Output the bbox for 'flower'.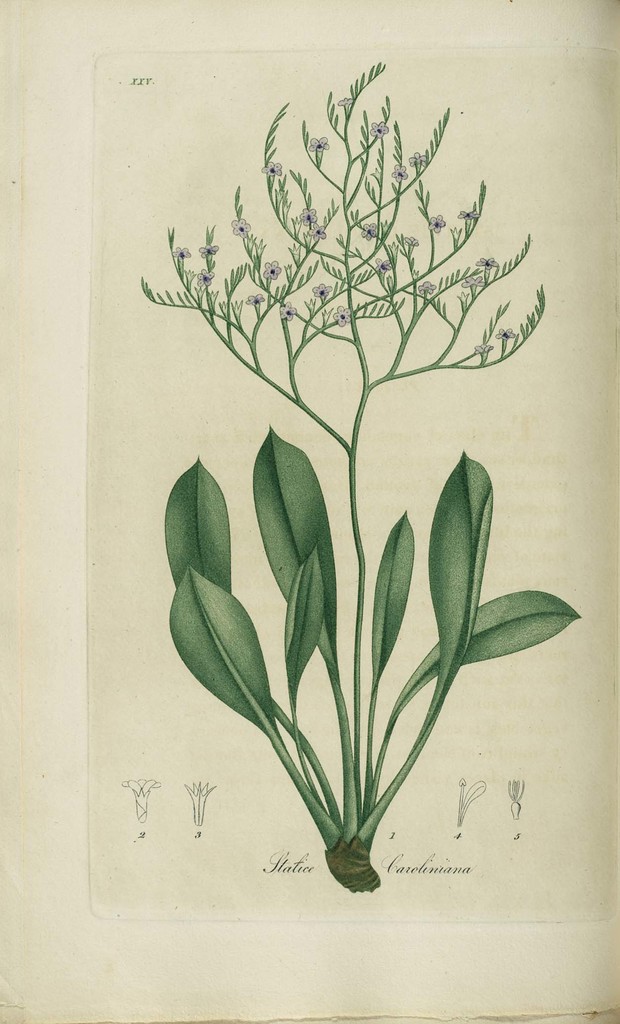
detection(361, 221, 384, 242).
